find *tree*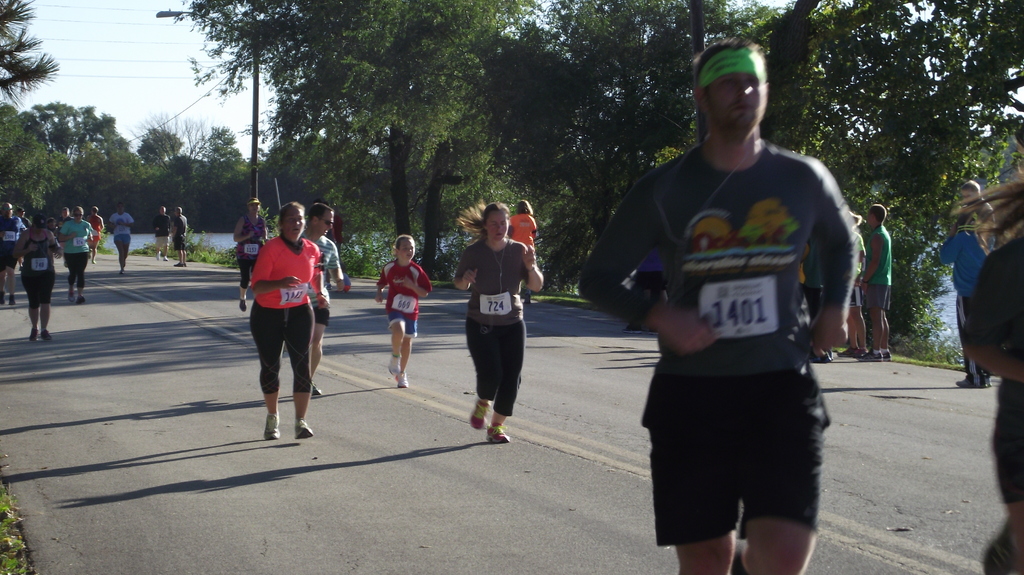
138/126/189/167
